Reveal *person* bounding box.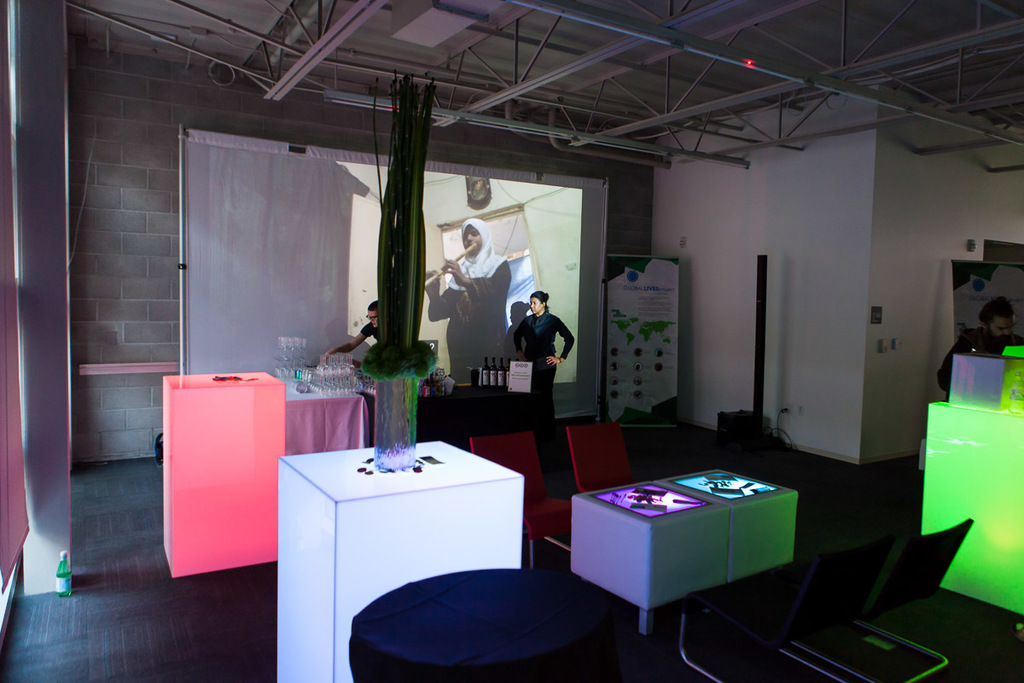
Revealed: (937,295,1023,390).
